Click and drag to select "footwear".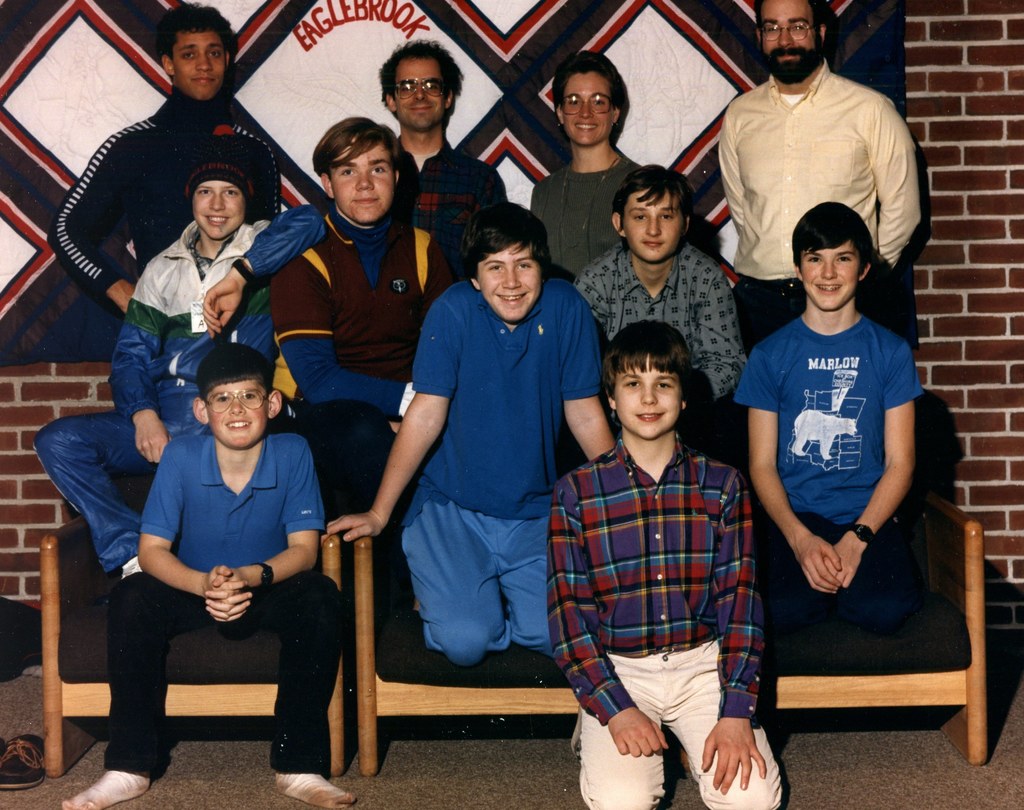
Selection: l=0, t=734, r=44, b=788.
